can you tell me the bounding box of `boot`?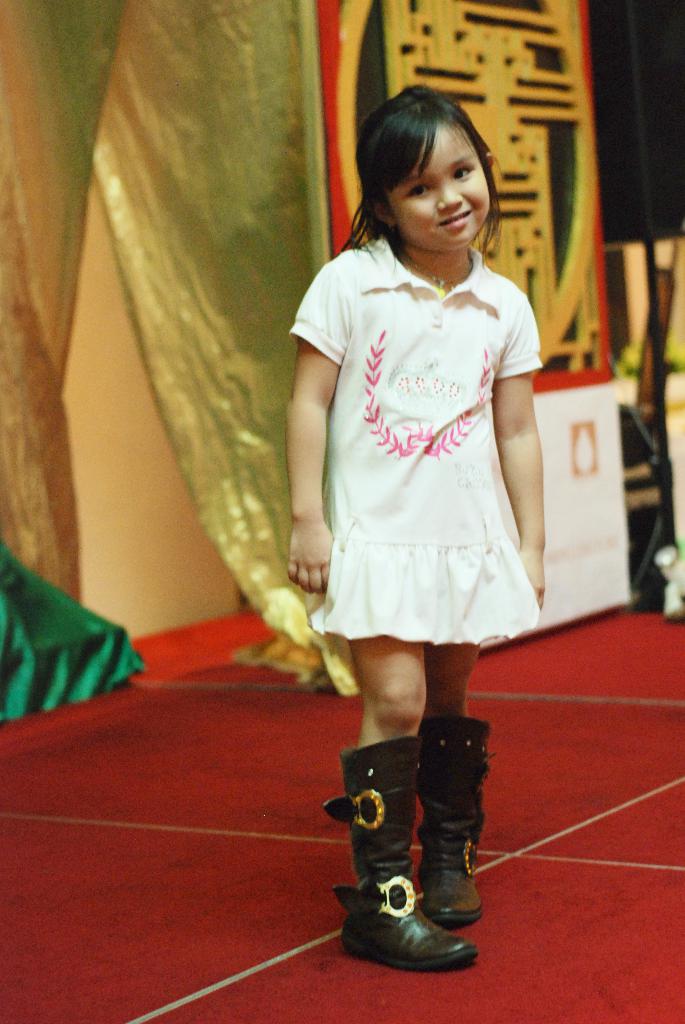
[422,709,480,924].
